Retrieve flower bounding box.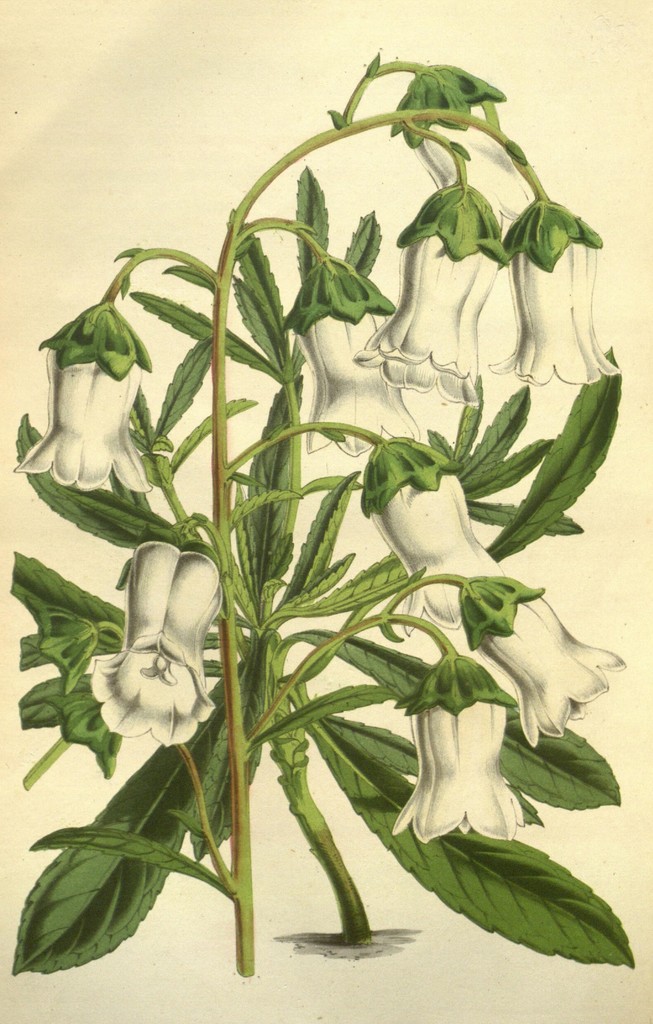
Bounding box: [x1=485, y1=237, x2=624, y2=387].
